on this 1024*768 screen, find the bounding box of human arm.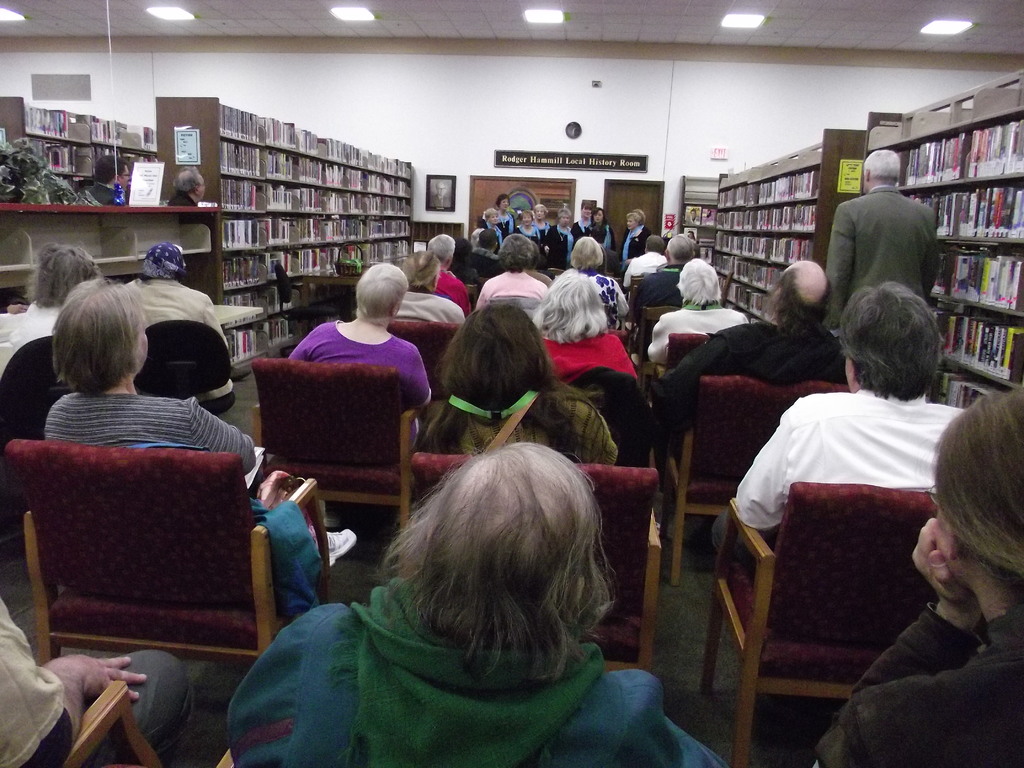
Bounding box: (0,599,149,767).
